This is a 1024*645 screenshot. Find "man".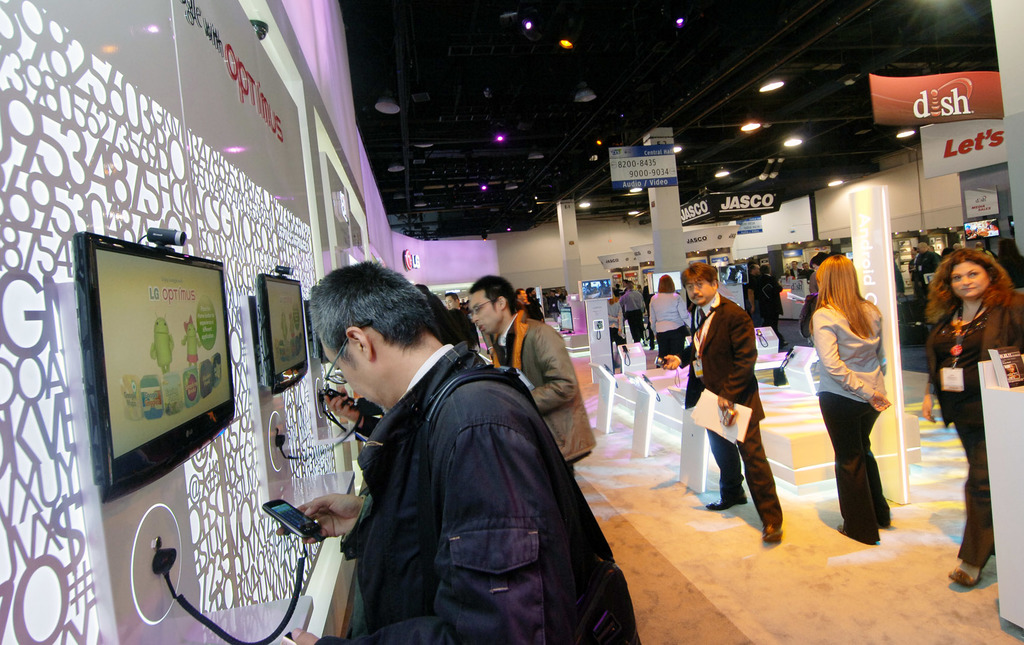
Bounding box: bbox(271, 255, 646, 644).
